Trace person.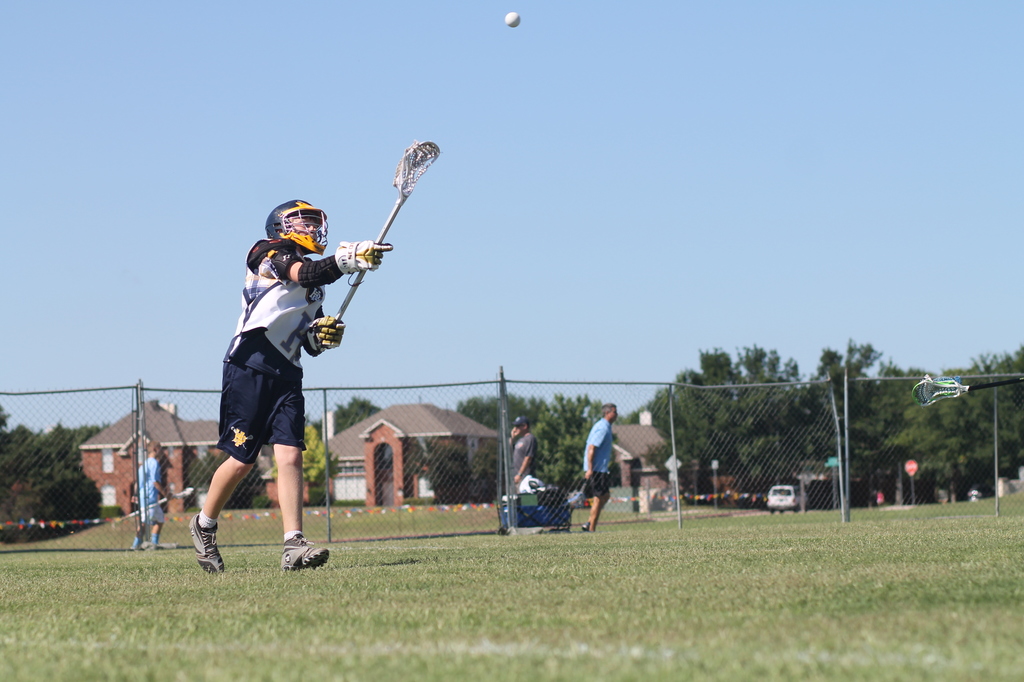
Traced to detection(131, 441, 173, 548).
